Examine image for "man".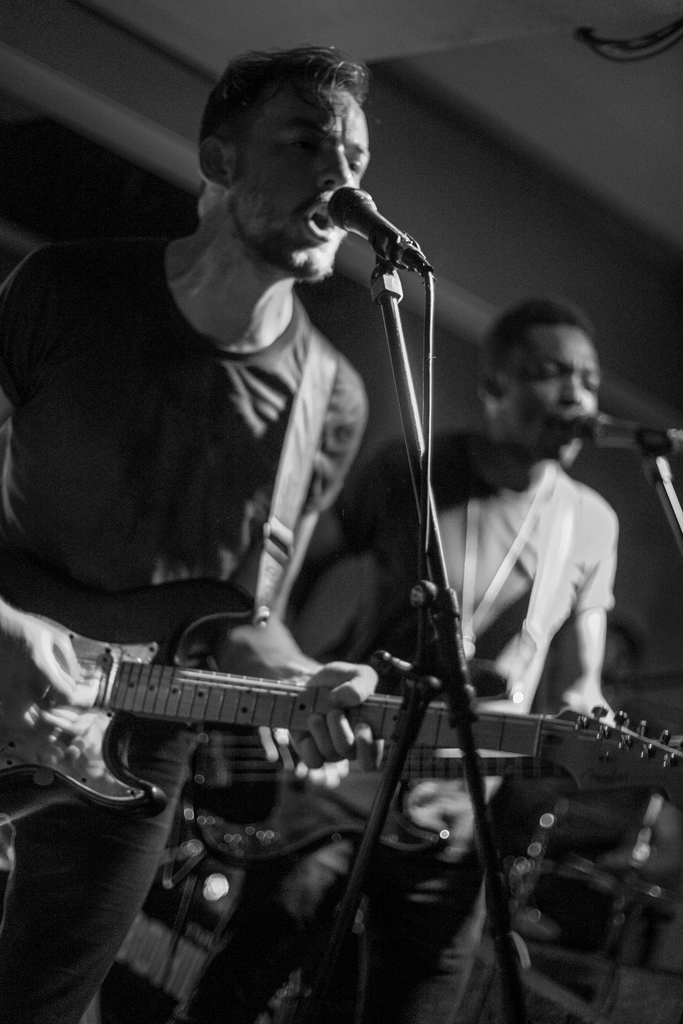
Examination result: (297,278,627,1023).
